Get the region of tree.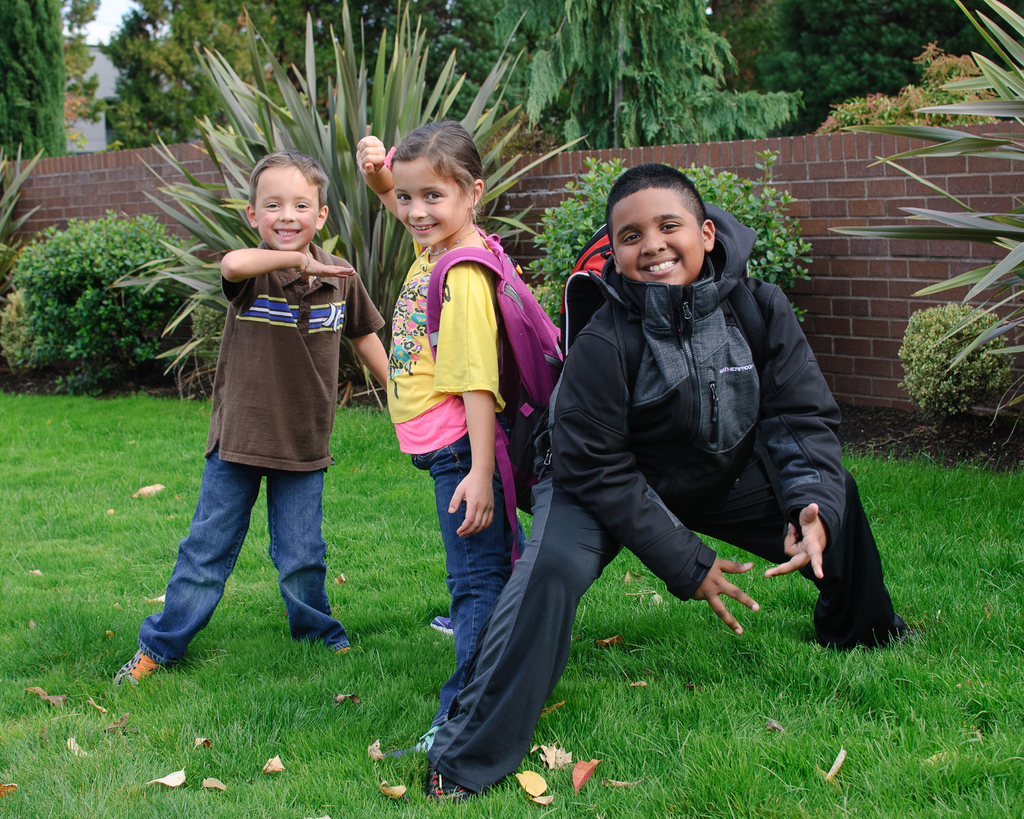
93,0,292,169.
